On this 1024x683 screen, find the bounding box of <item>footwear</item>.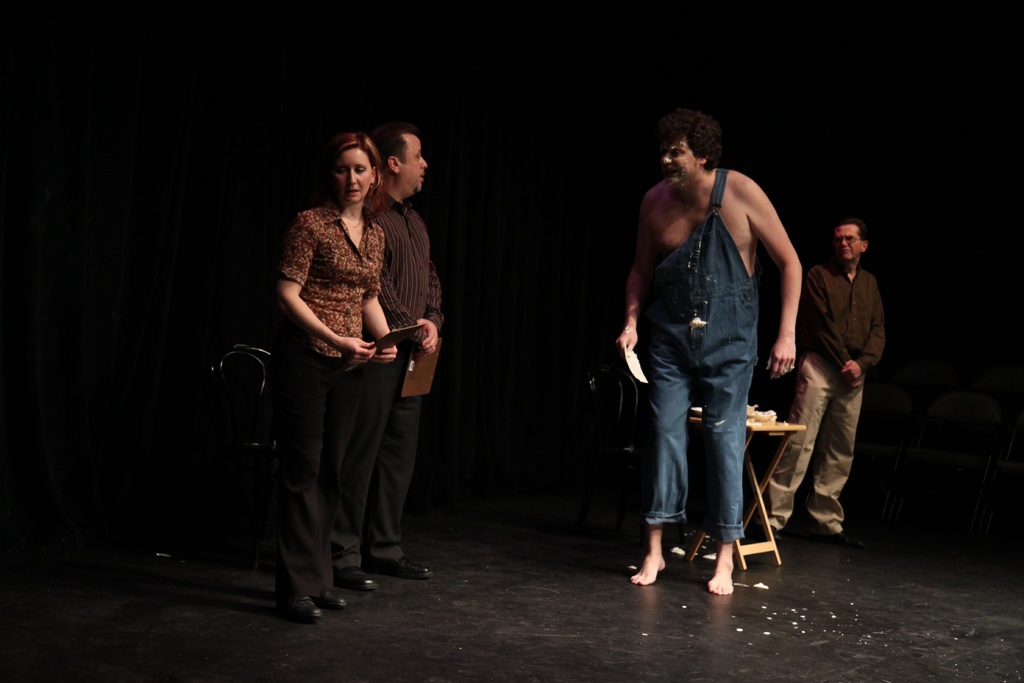
Bounding box: bbox(291, 592, 319, 625).
